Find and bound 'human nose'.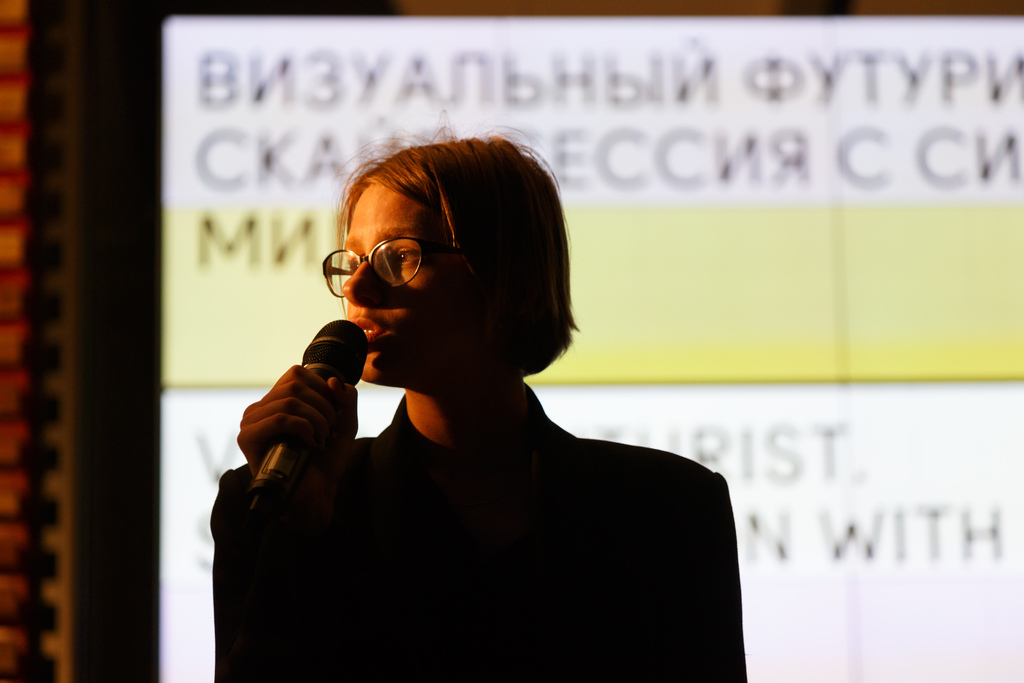
Bound: locate(341, 256, 378, 308).
